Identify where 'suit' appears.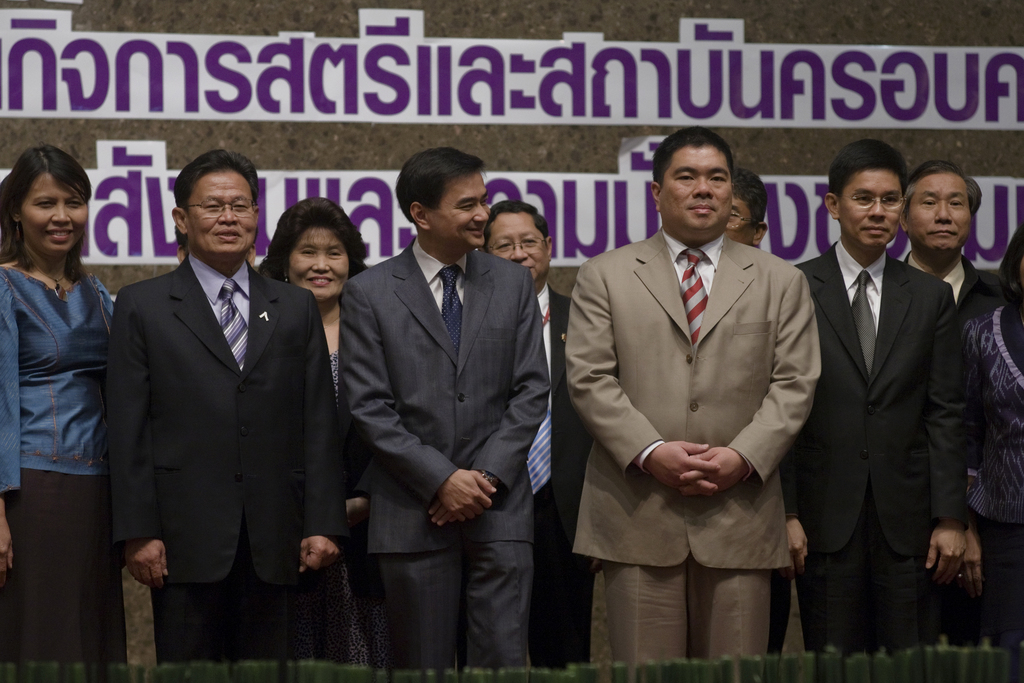
Appears at 781, 239, 968, 682.
